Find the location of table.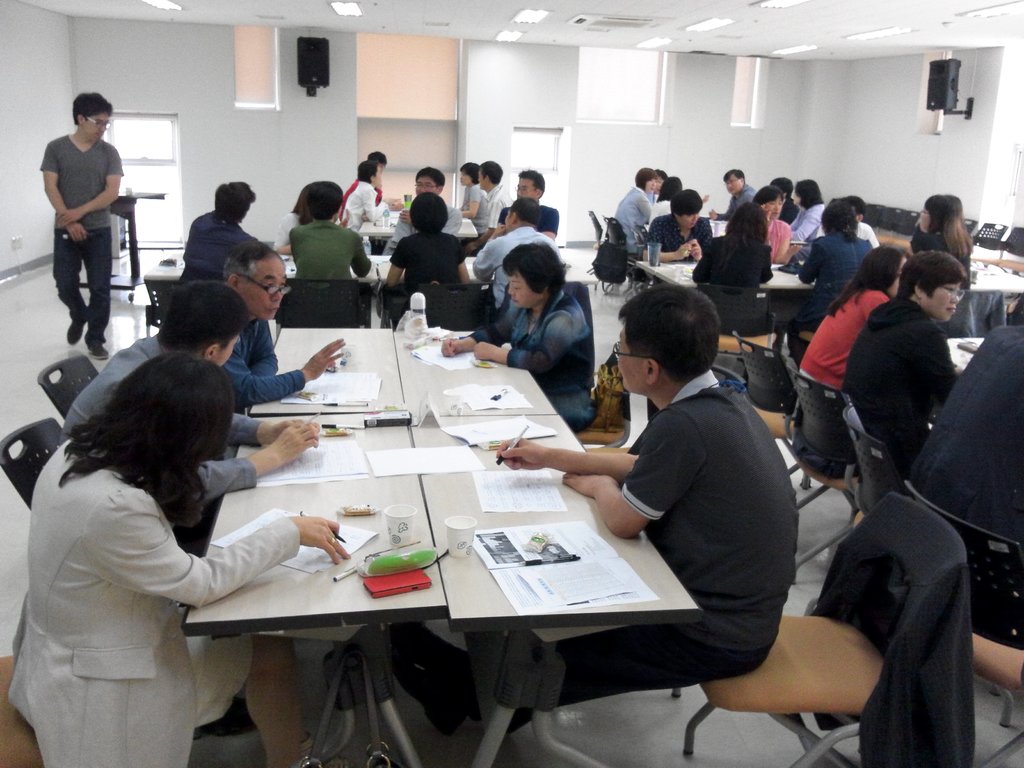
Location: detection(388, 324, 566, 415).
